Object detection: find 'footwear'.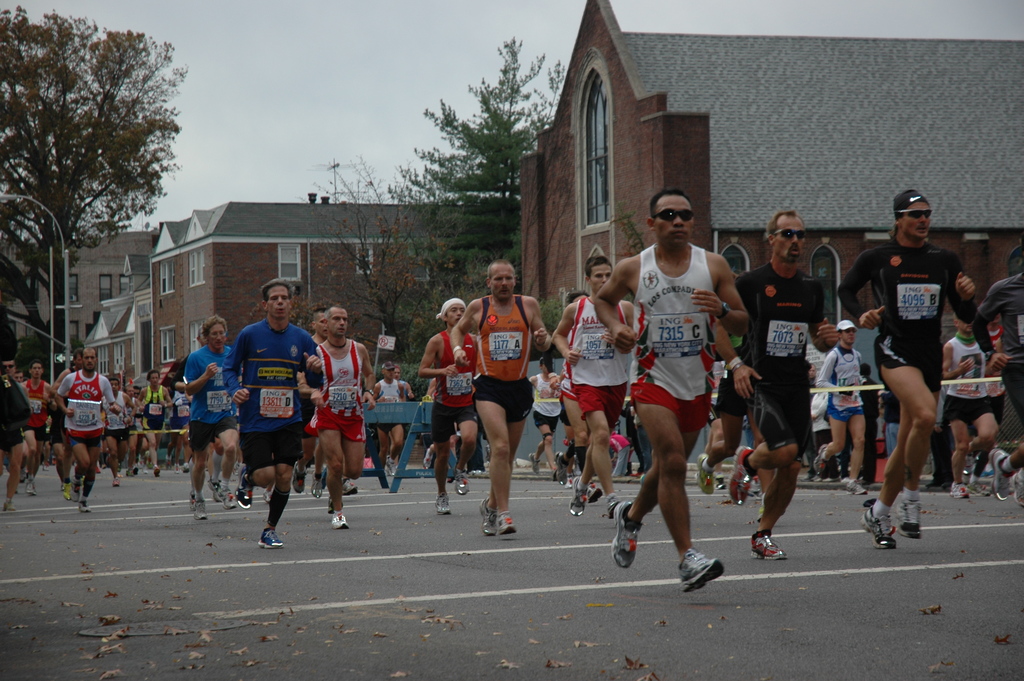
detection(72, 479, 83, 502).
